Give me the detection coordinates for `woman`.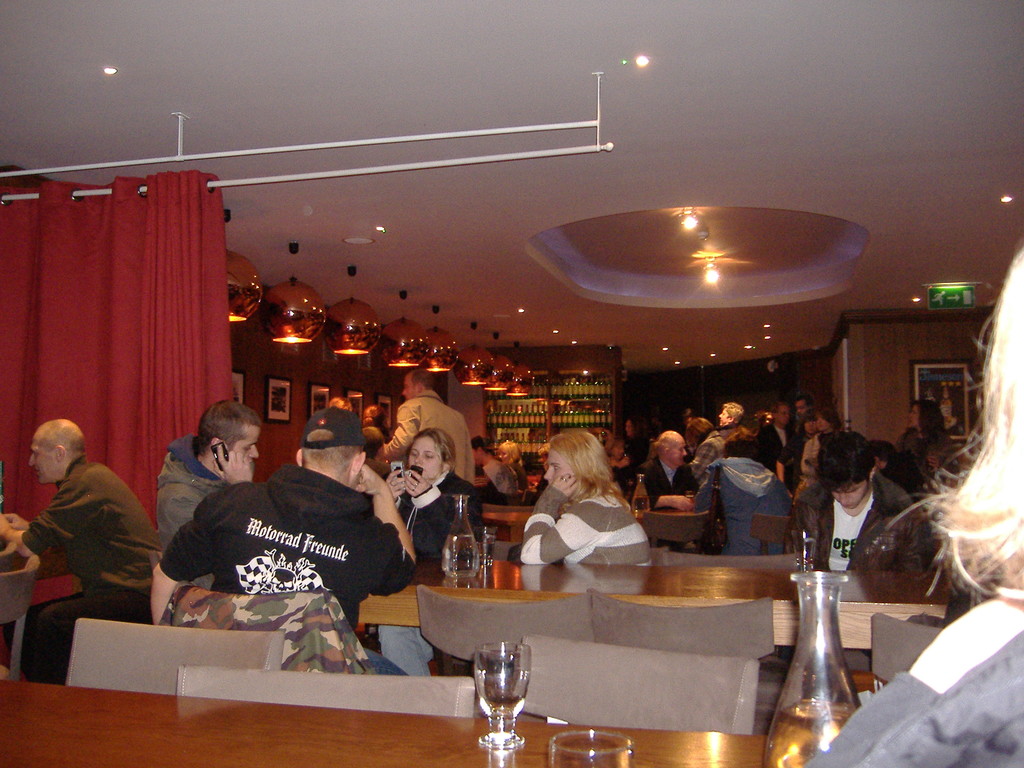
796:404:855:479.
